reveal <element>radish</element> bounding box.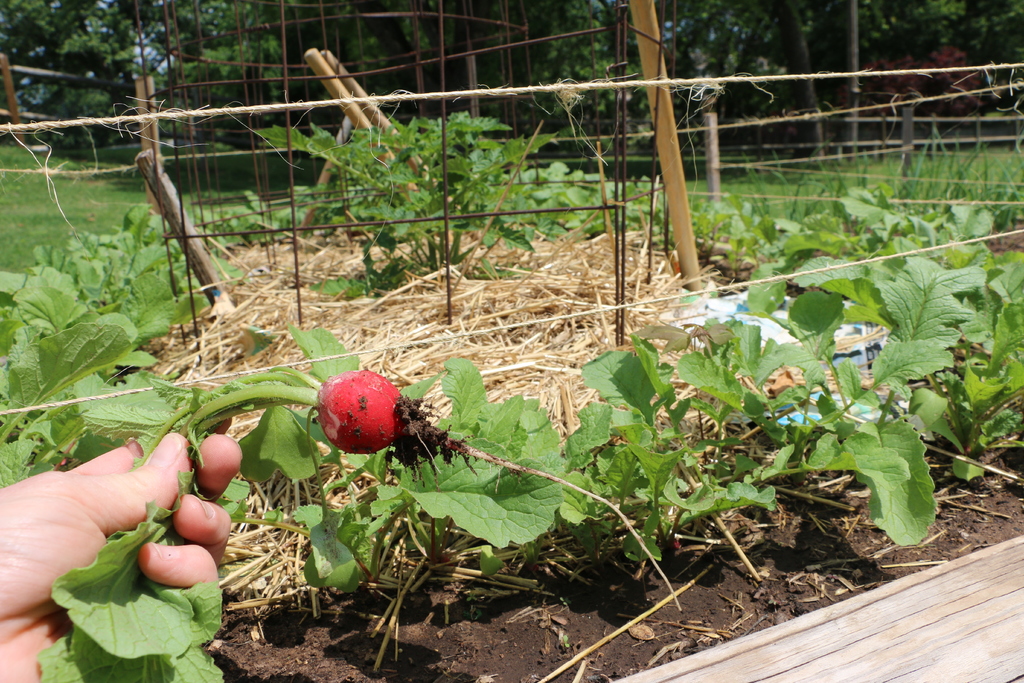
Revealed: region(31, 356, 681, 682).
